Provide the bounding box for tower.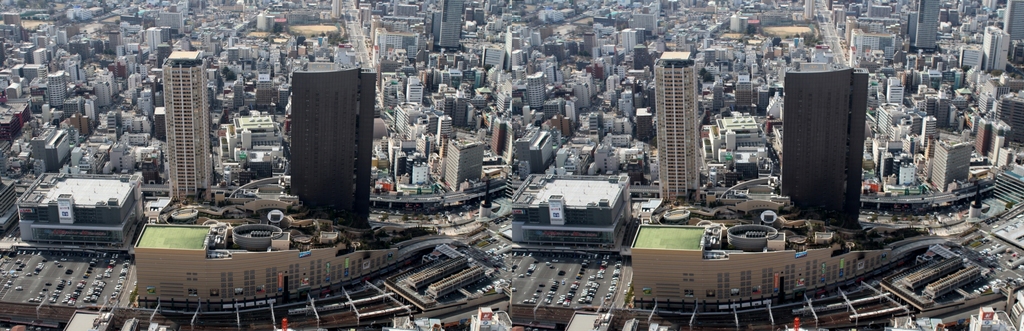
(left=976, top=21, right=1011, bottom=74).
